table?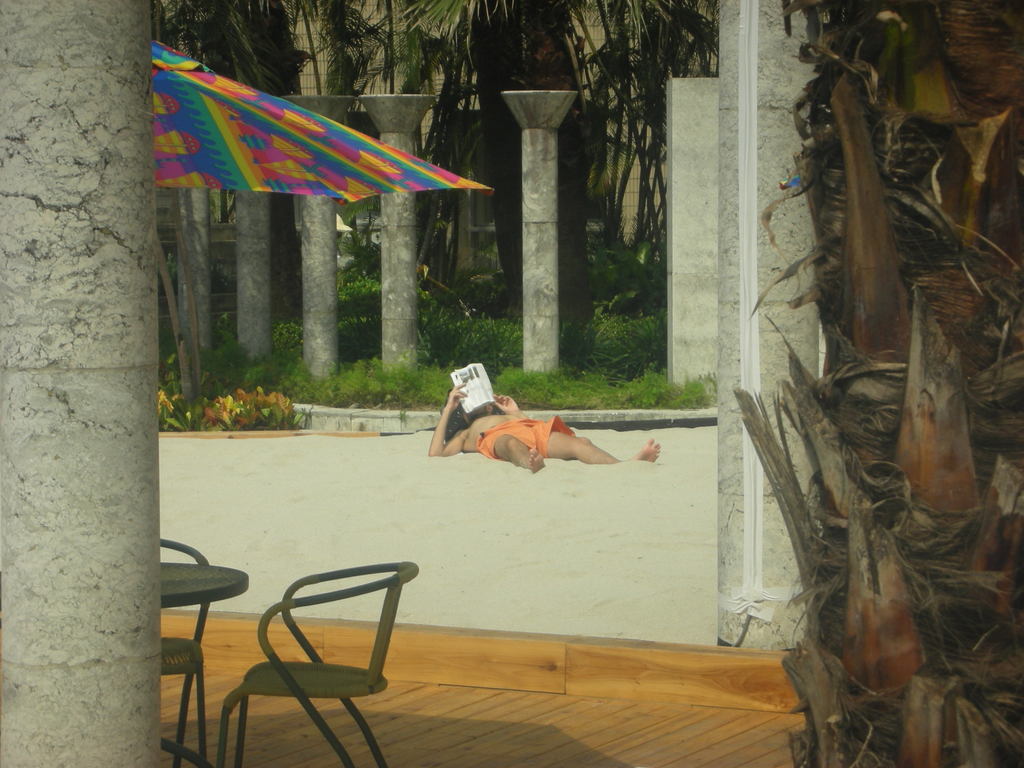
x1=159 y1=556 x2=250 y2=762
